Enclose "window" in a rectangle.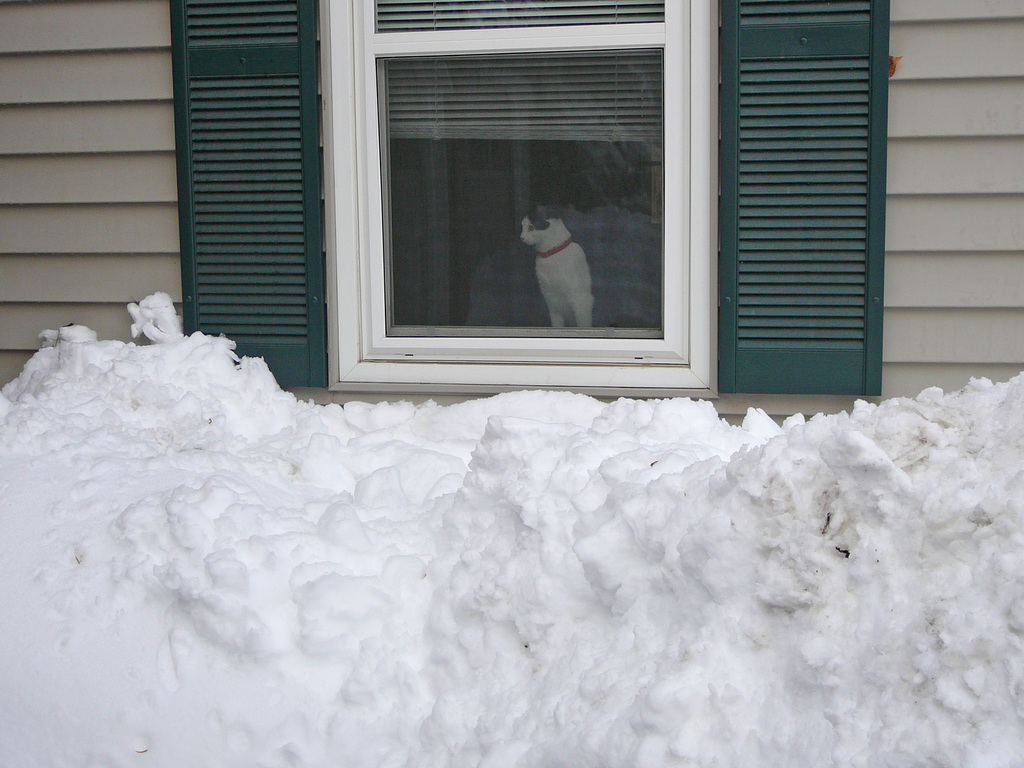
BBox(182, 0, 879, 401).
